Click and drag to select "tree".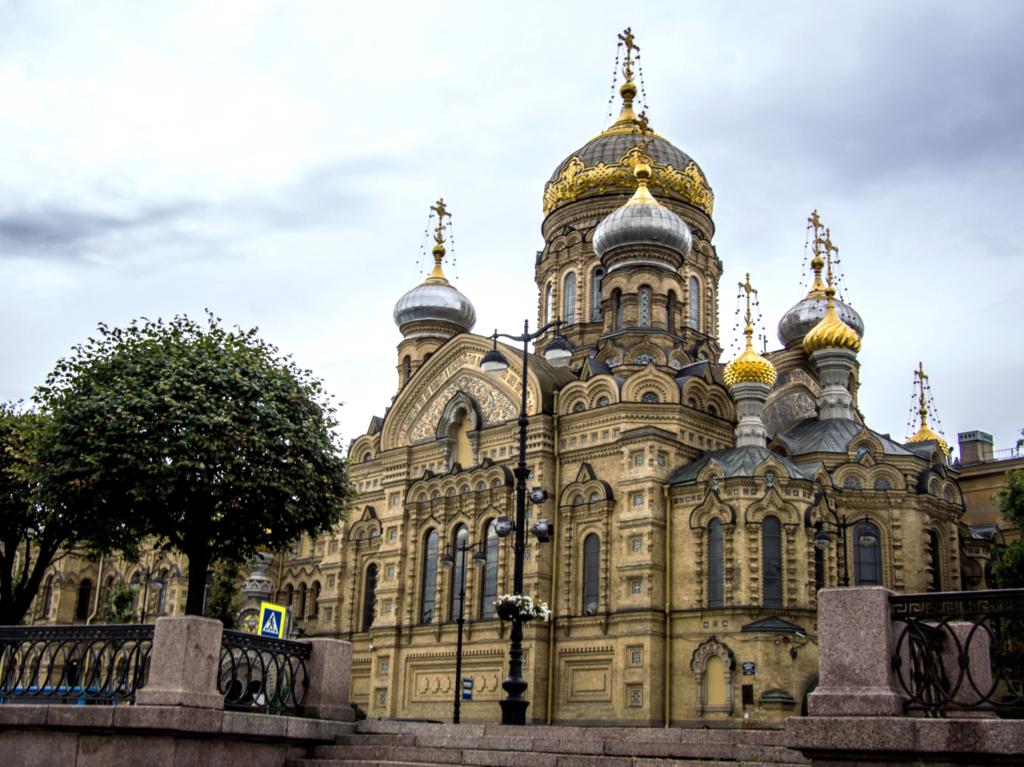
Selection: (x1=0, y1=395, x2=104, y2=666).
